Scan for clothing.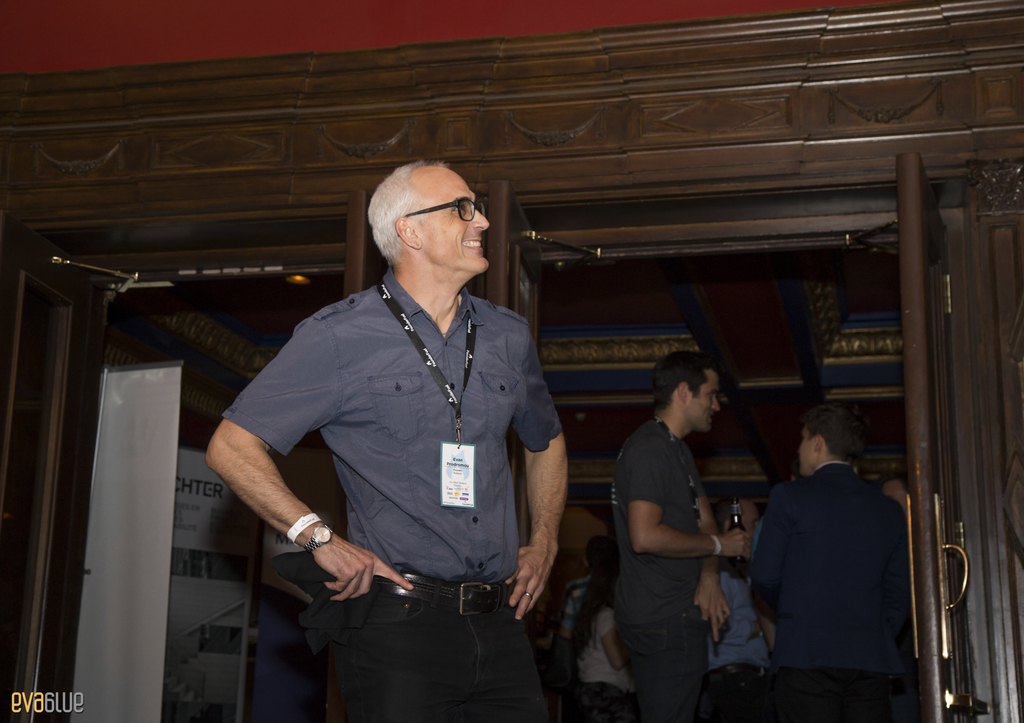
Scan result: 749, 428, 918, 710.
